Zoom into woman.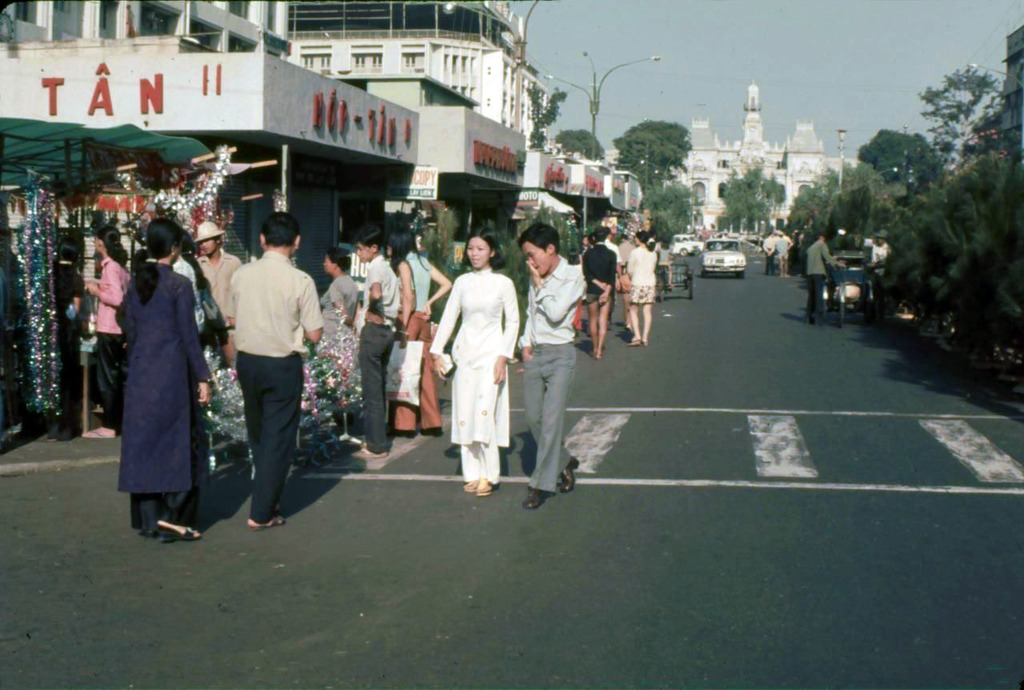
Zoom target: BBox(381, 227, 454, 439).
